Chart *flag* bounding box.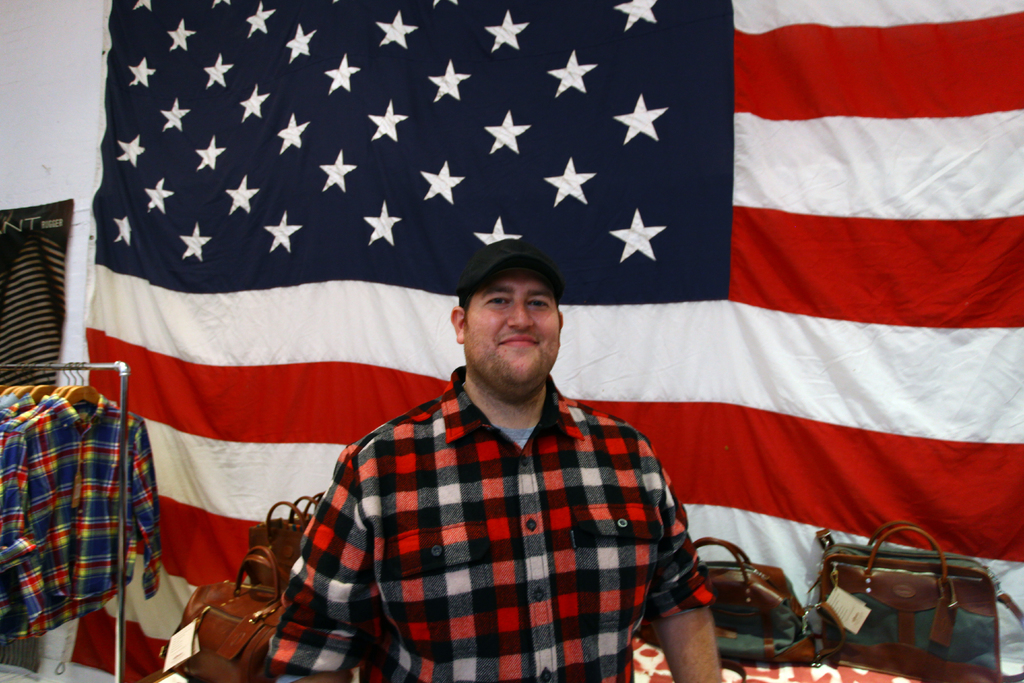
Charted: bbox=(80, 0, 1023, 682).
